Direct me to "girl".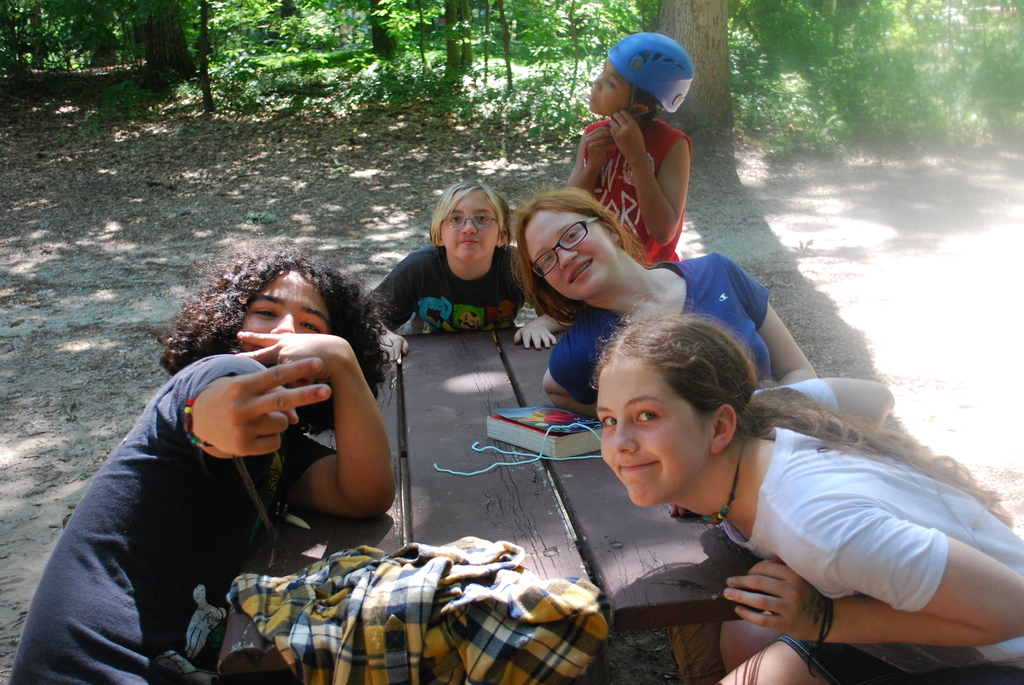
Direction: [x1=563, y1=36, x2=693, y2=267].
